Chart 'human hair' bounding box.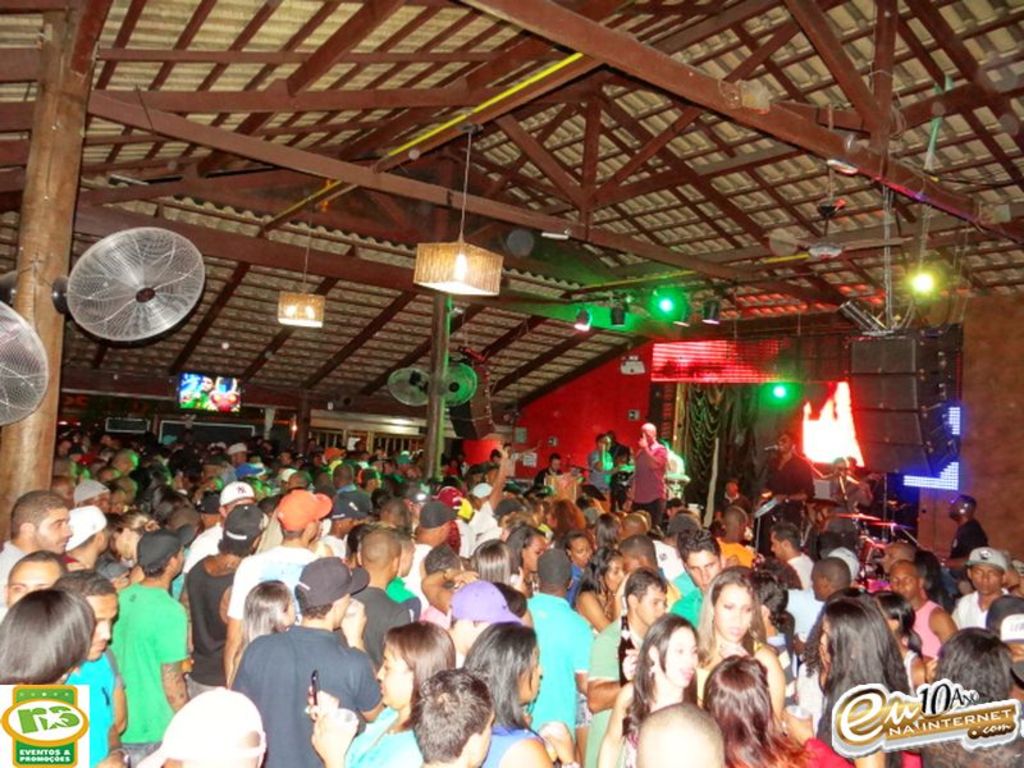
Charted: 552/495/585/541.
